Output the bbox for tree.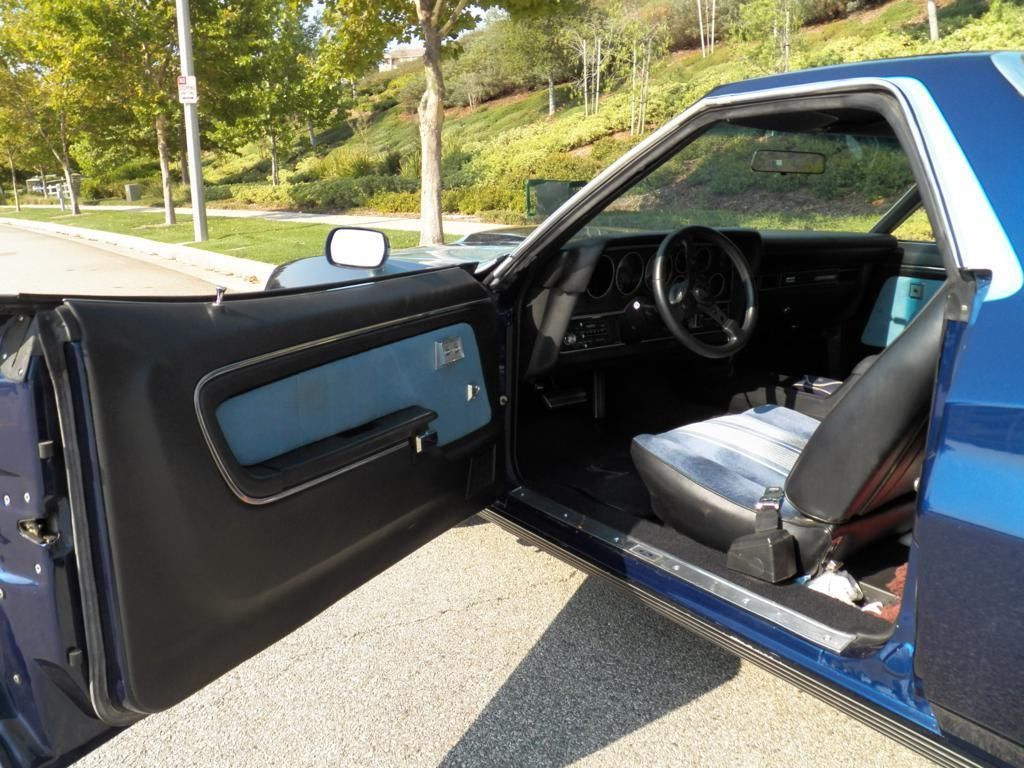
[x1=748, y1=0, x2=797, y2=66].
